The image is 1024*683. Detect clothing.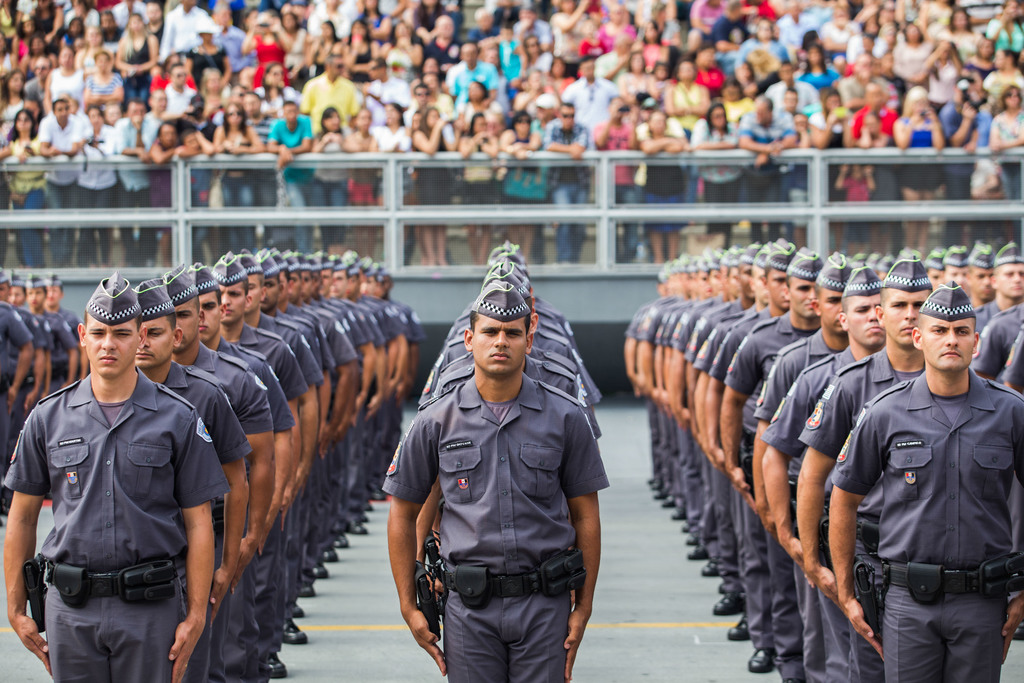
Detection: 495:37:521:90.
